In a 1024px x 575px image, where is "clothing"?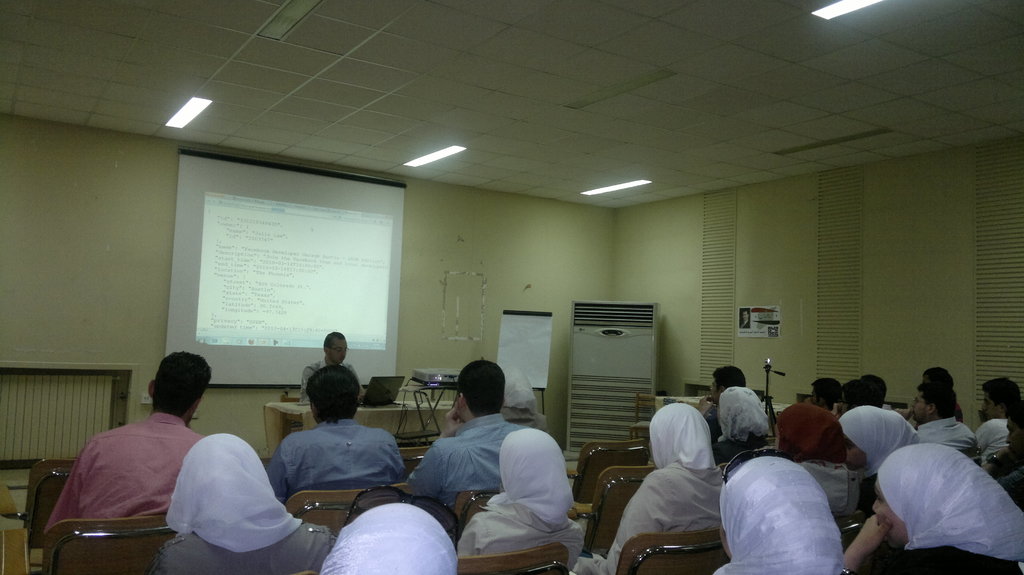
[984, 445, 1023, 508].
